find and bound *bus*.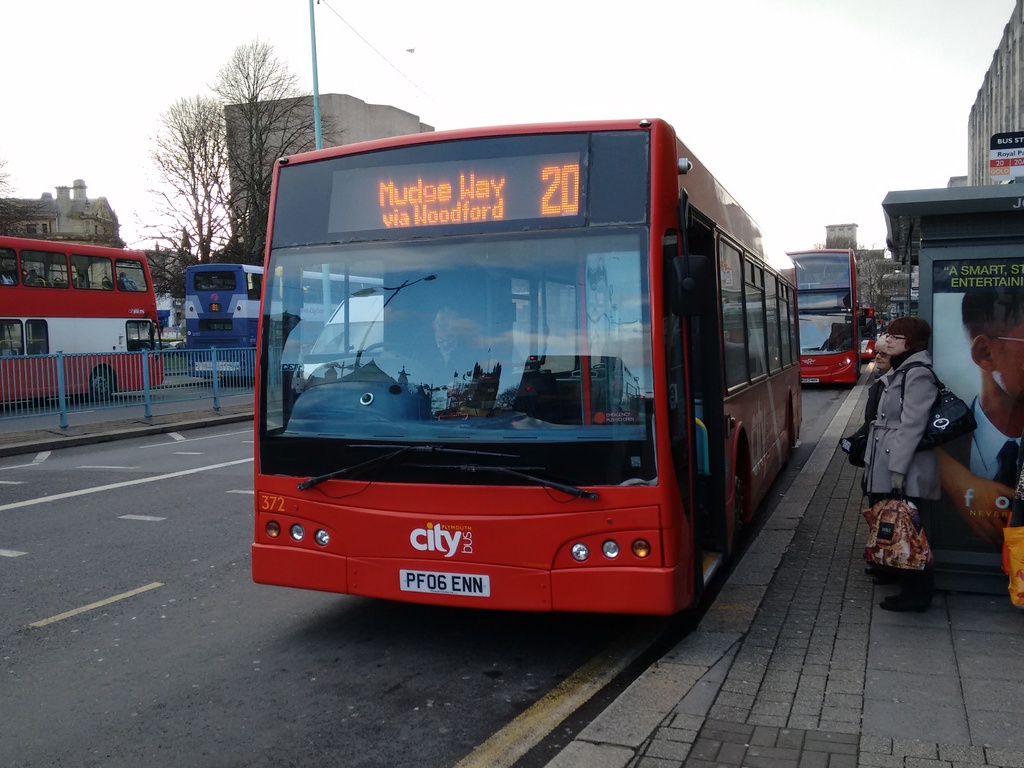
Bound: bbox(182, 260, 386, 381).
